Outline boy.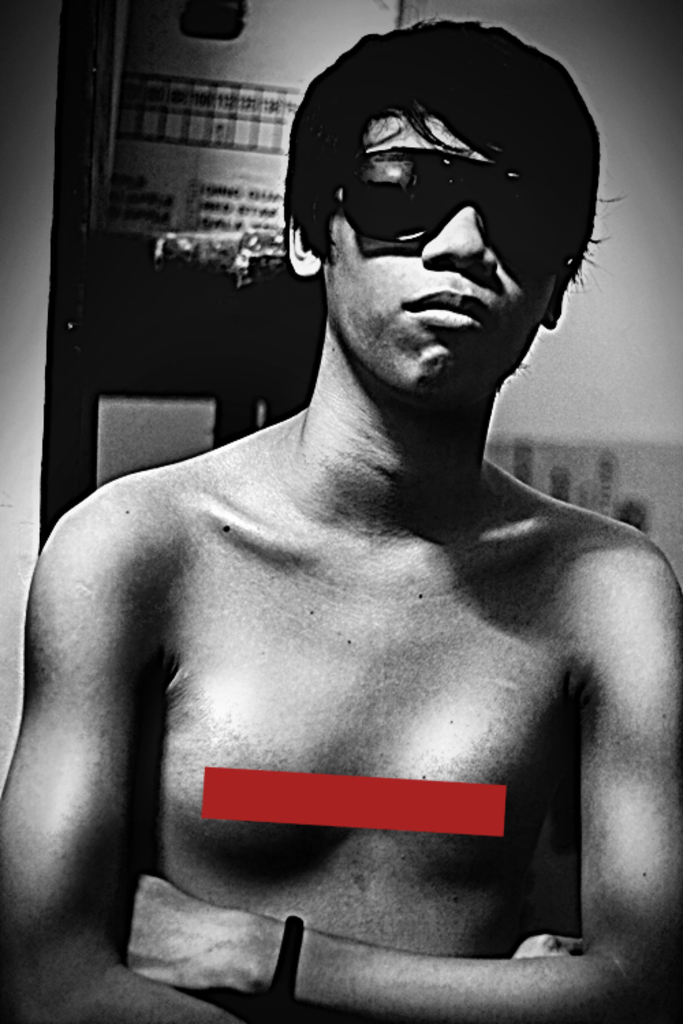
Outline: box(33, 25, 682, 1005).
